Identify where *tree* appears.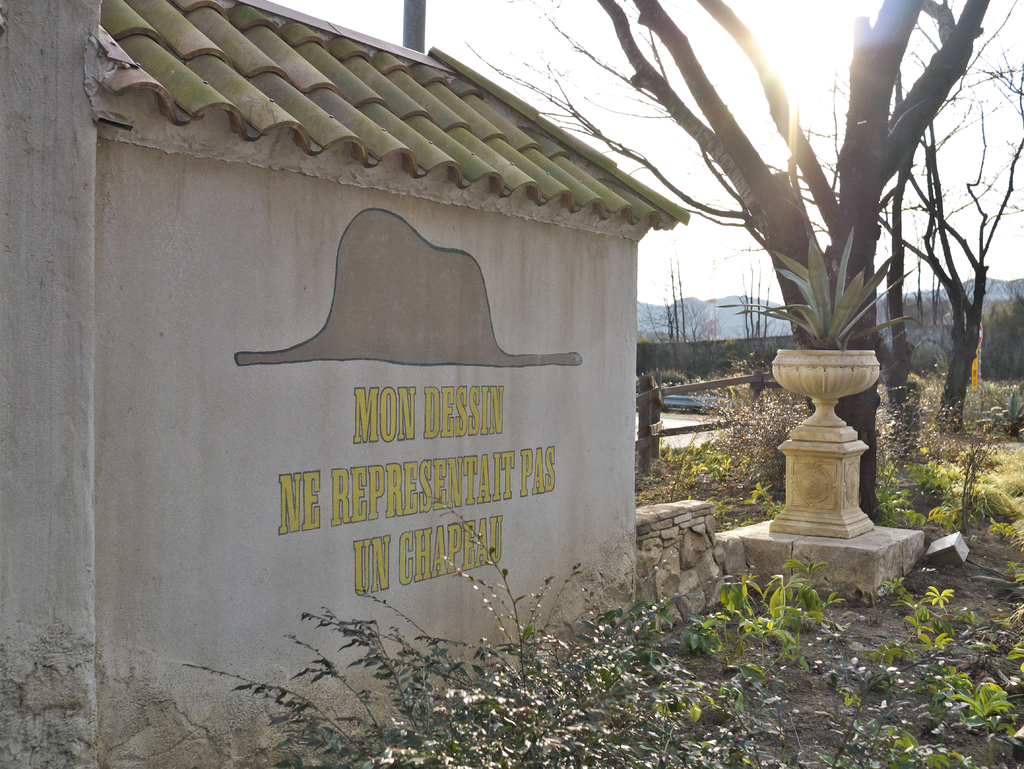
Appears at 460, 0, 1023, 514.
